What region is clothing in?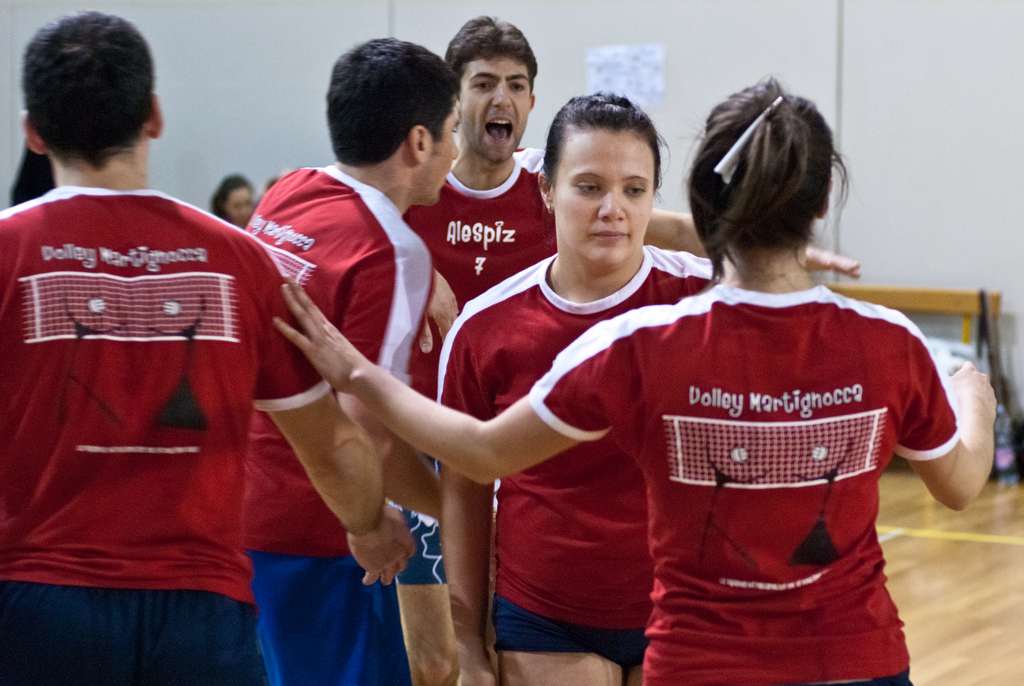
x1=5 y1=157 x2=296 y2=625.
